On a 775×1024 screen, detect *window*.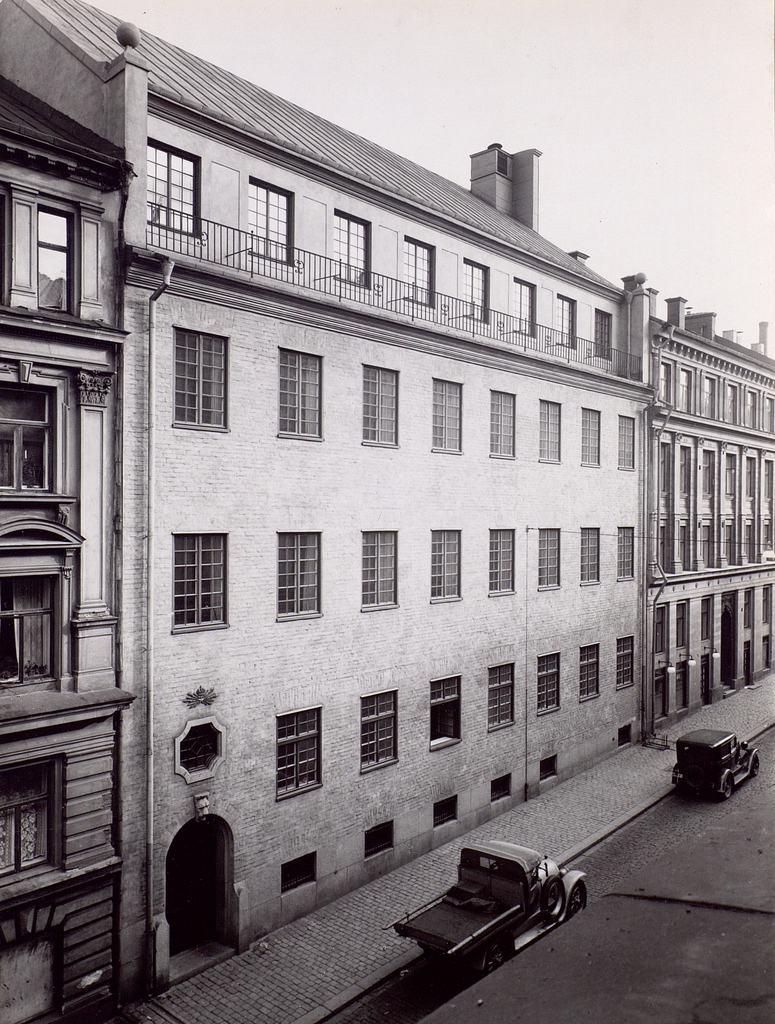
Rect(621, 417, 642, 472).
